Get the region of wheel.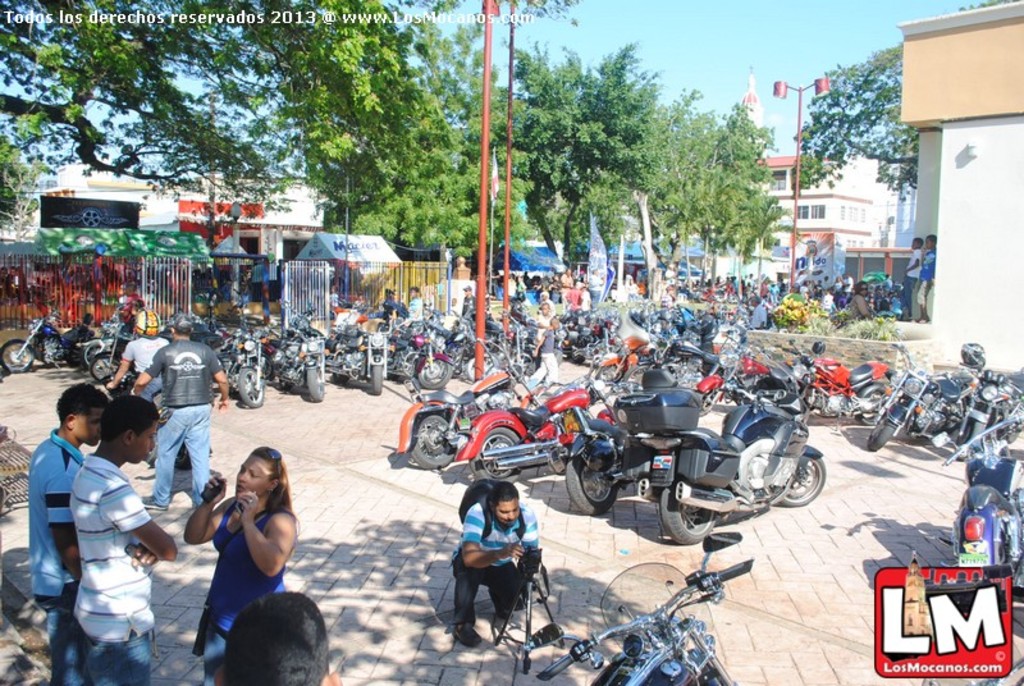
<region>588, 357, 627, 388</region>.
